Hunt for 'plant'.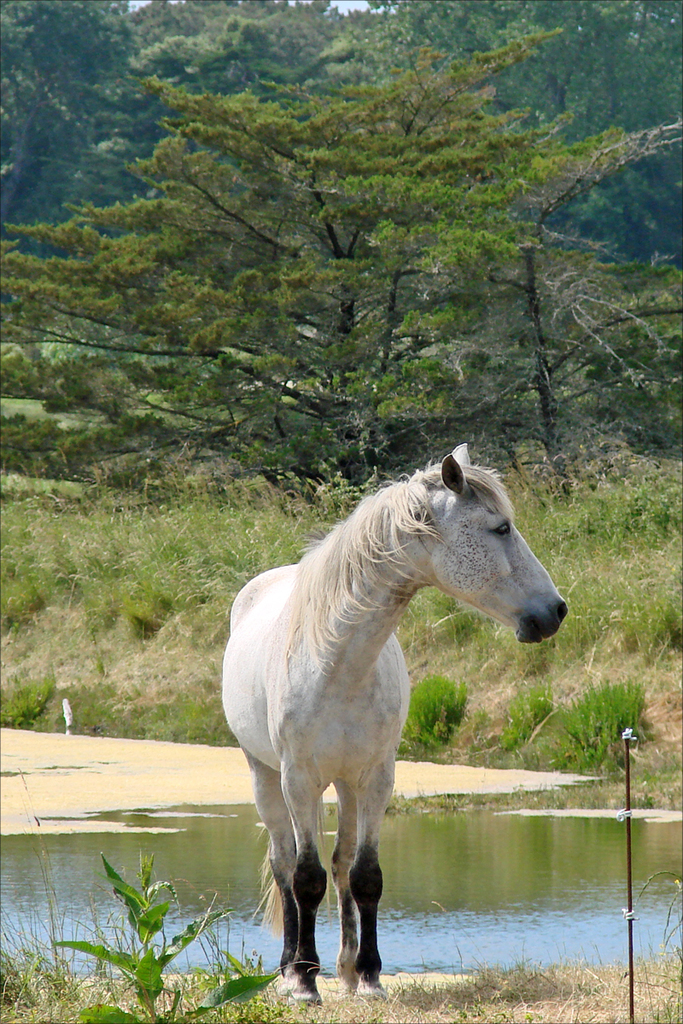
Hunted down at region(532, 662, 657, 793).
